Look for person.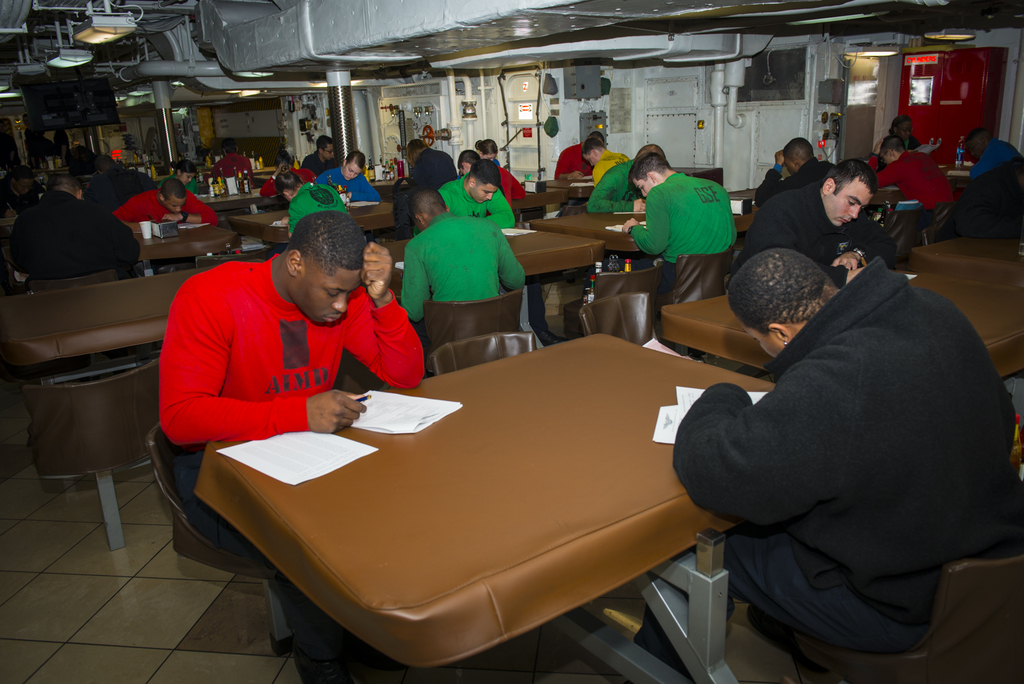
Found: [947,127,1023,236].
